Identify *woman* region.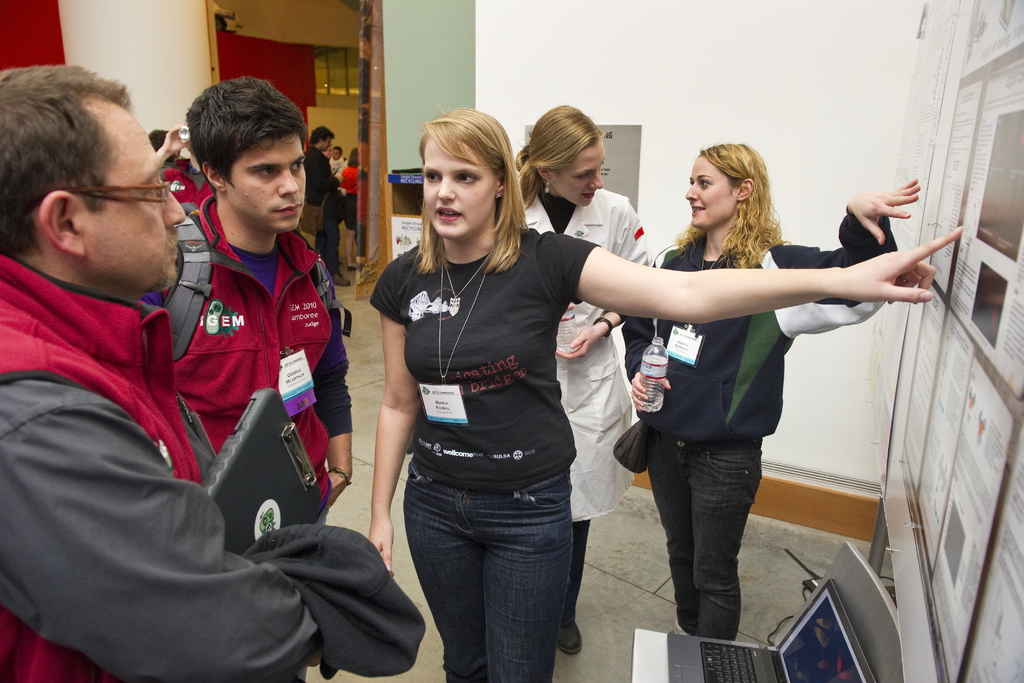
Region: 336 145 360 274.
